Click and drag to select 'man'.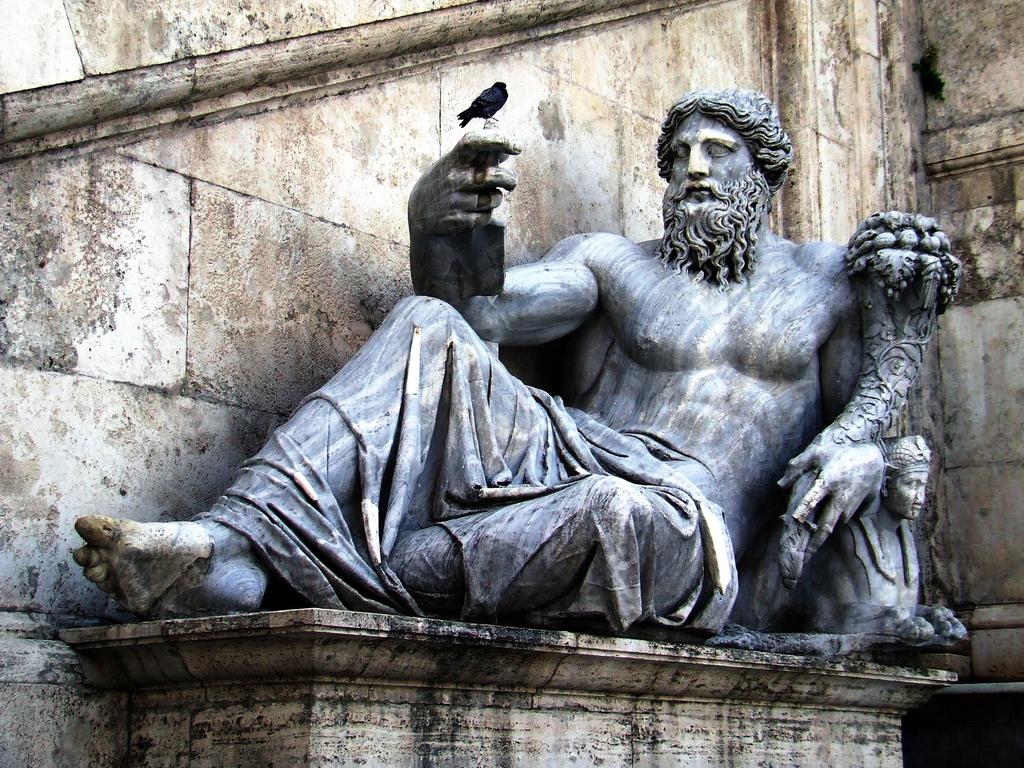
Selection: (131, 74, 966, 655).
